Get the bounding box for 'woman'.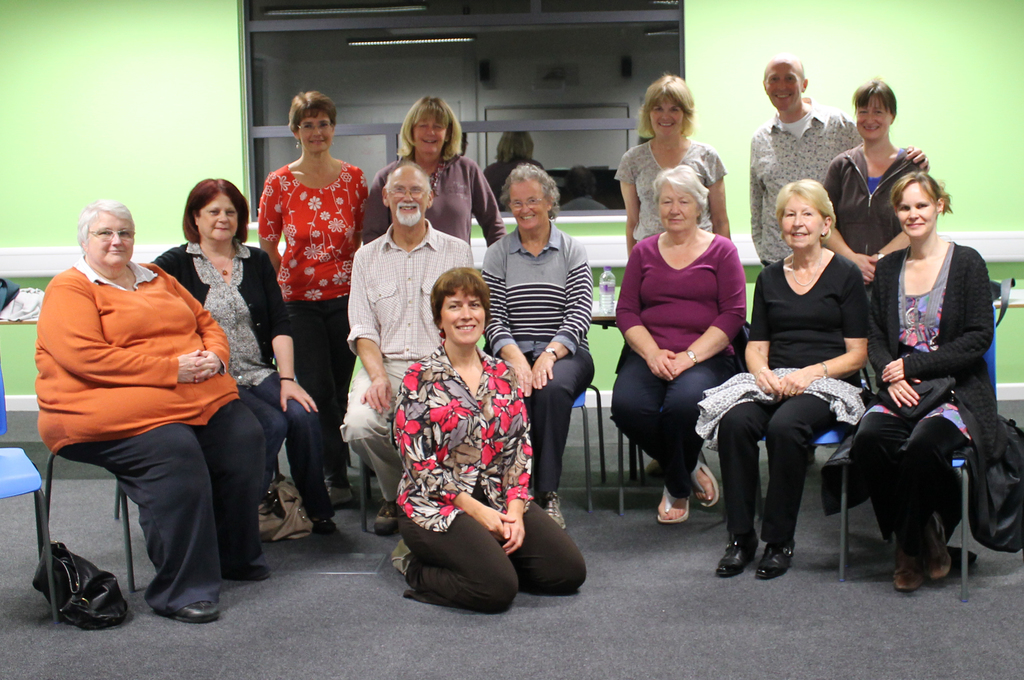
(x1=381, y1=268, x2=588, y2=613).
